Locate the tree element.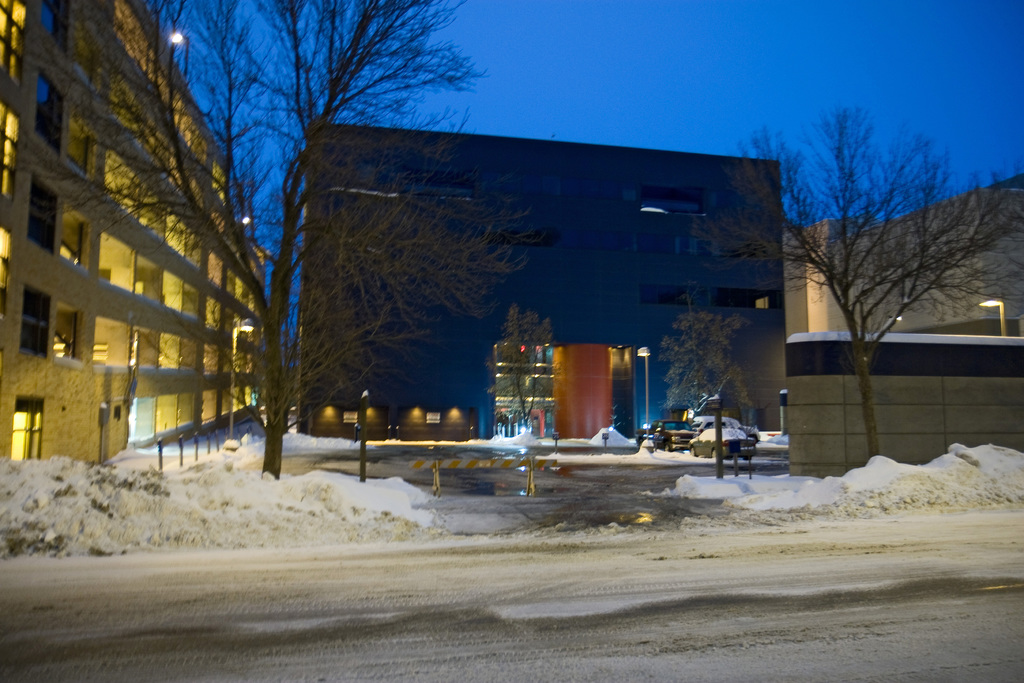
Element bbox: crop(0, 0, 495, 472).
